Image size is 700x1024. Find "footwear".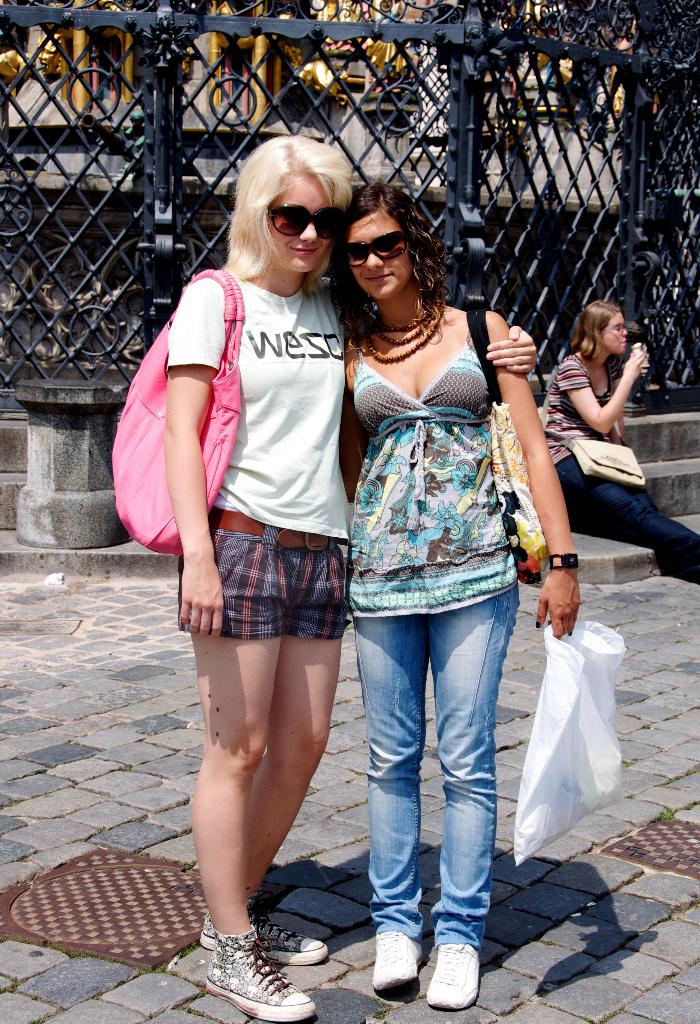
{"x1": 197, "y1": 892, "x2": 324, "y2": 963}.
